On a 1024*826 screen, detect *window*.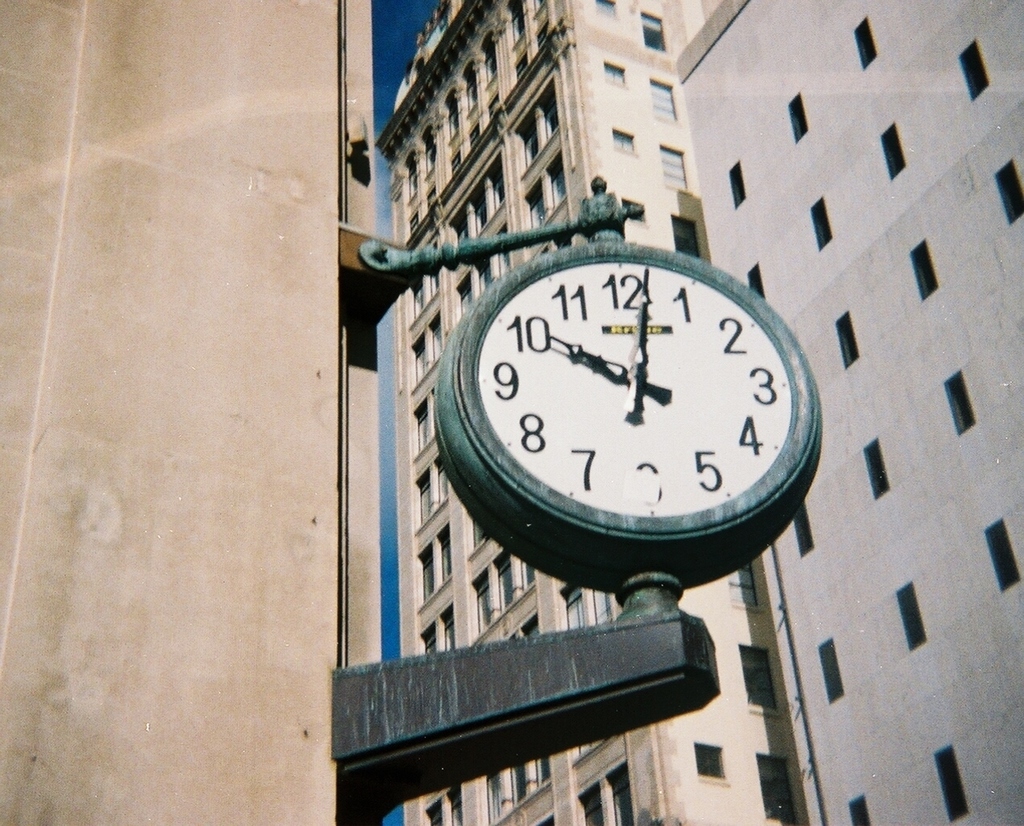
660/145/686/191.
